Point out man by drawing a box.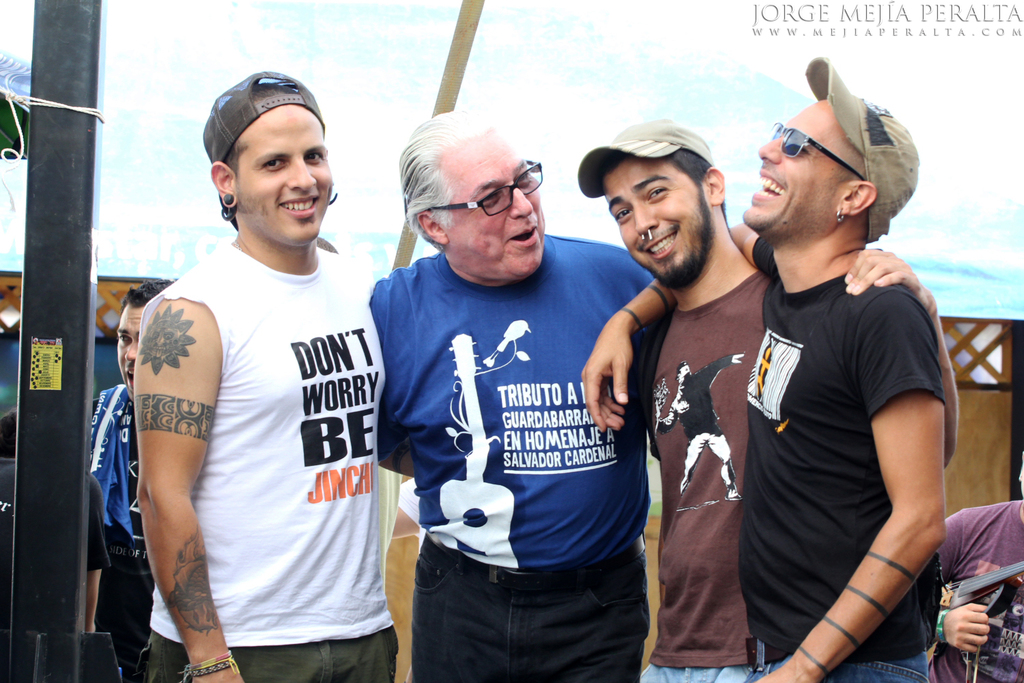
region(581, 59, 943, 682).
